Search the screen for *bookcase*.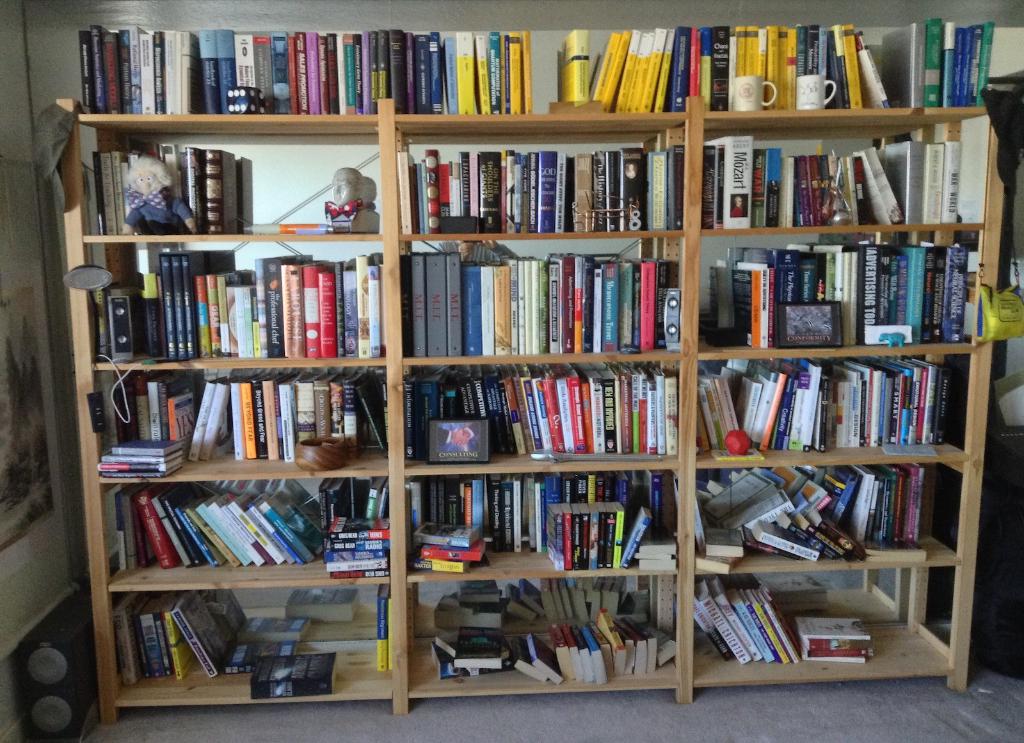
Found at region(80, 8, 996, 742).
